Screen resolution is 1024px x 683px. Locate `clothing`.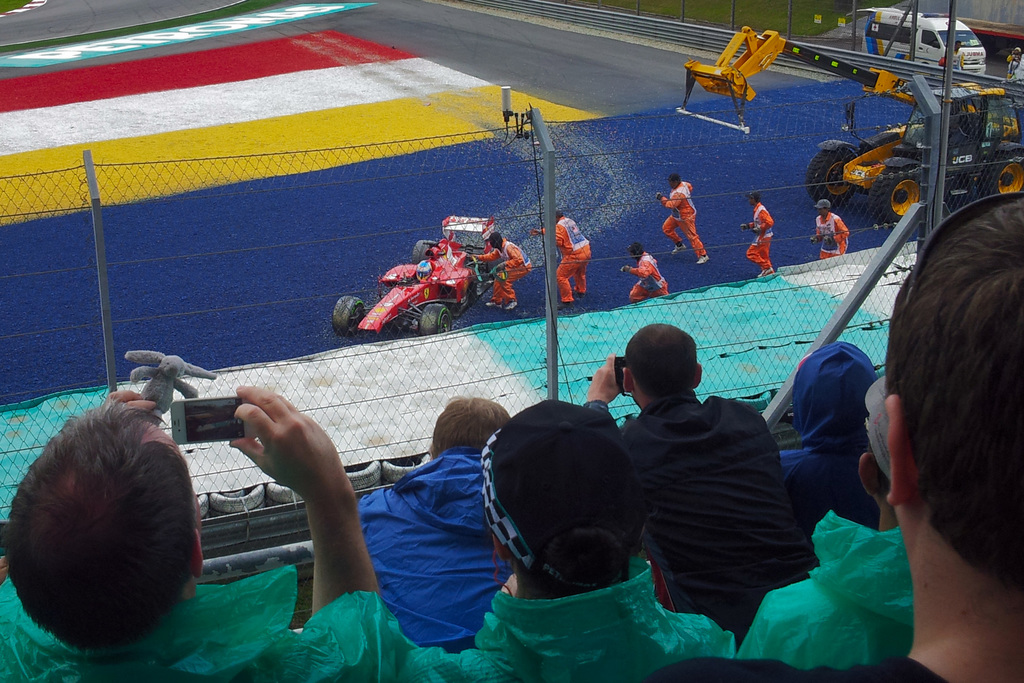
locate(818, 211, 845, 263).
